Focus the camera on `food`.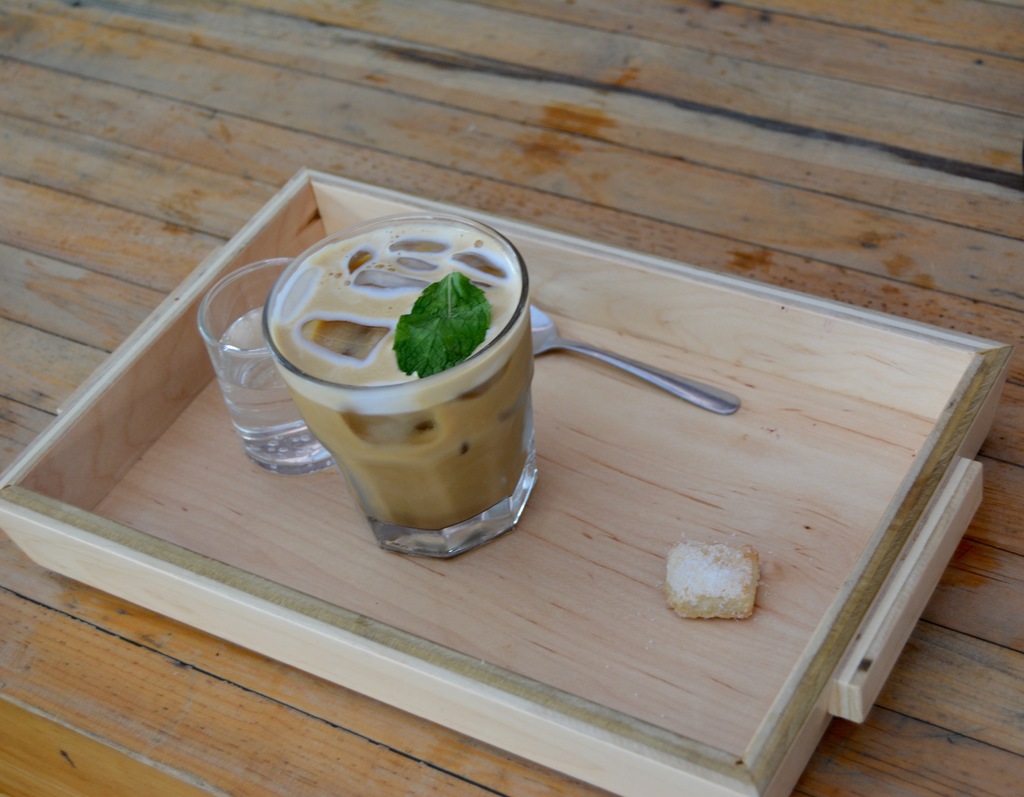
Focus region: (390,270,493,382).
